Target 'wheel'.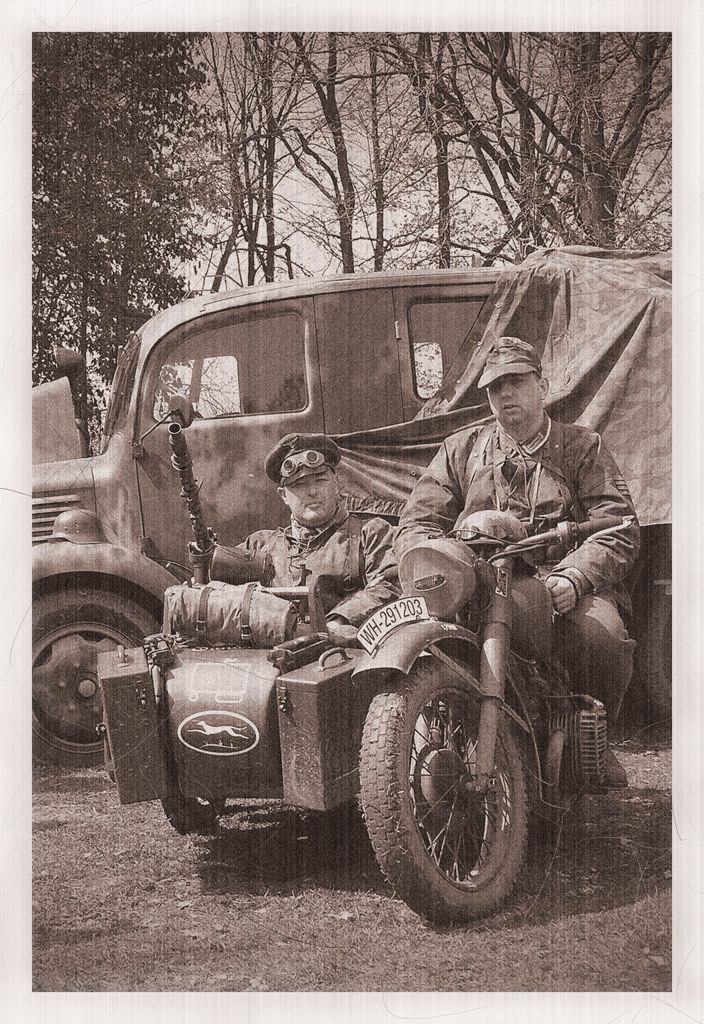
Target region: bbox=[375, 670, 551, 916].
